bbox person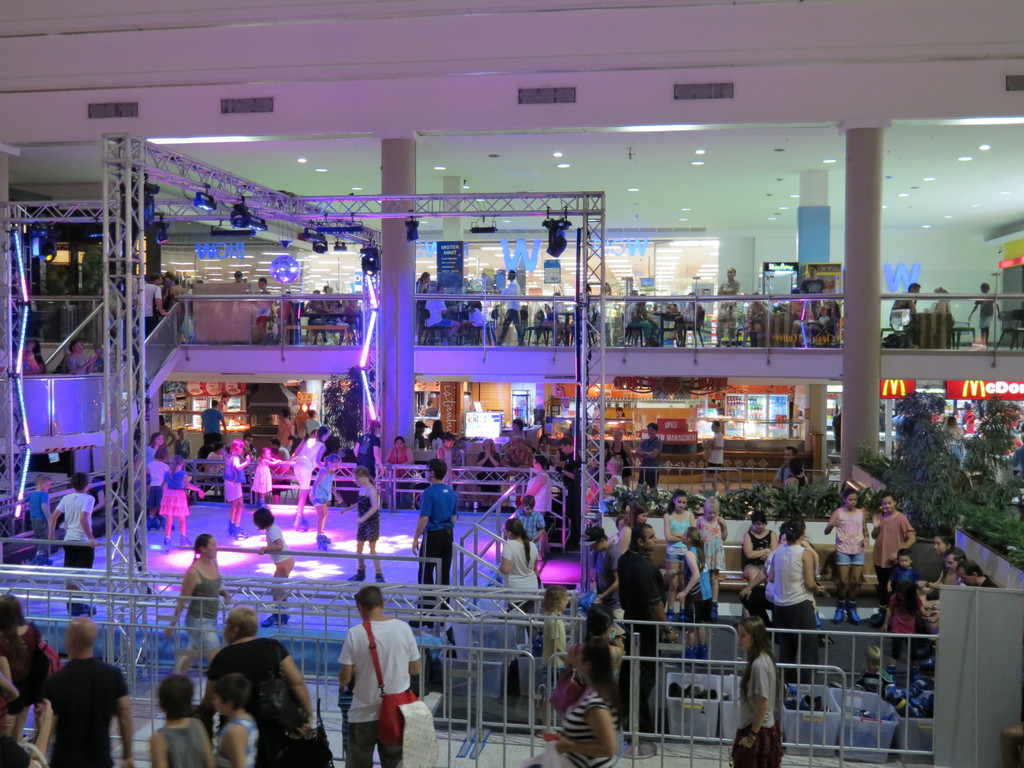
bbox(580, 525, 623, 608)
